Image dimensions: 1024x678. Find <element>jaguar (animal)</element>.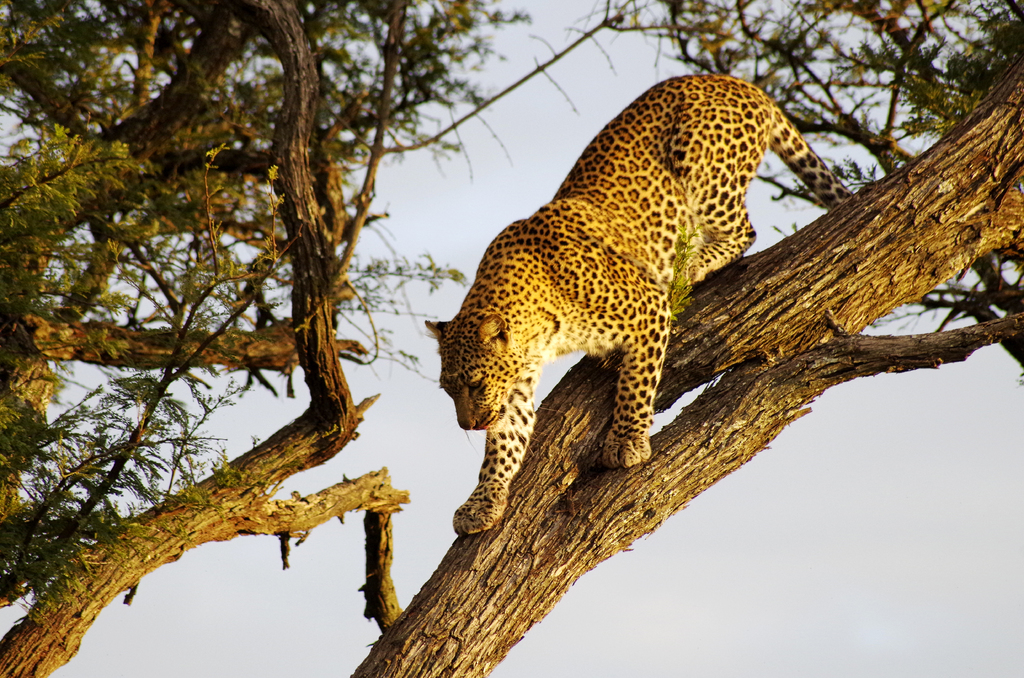
420 72 860 534.
